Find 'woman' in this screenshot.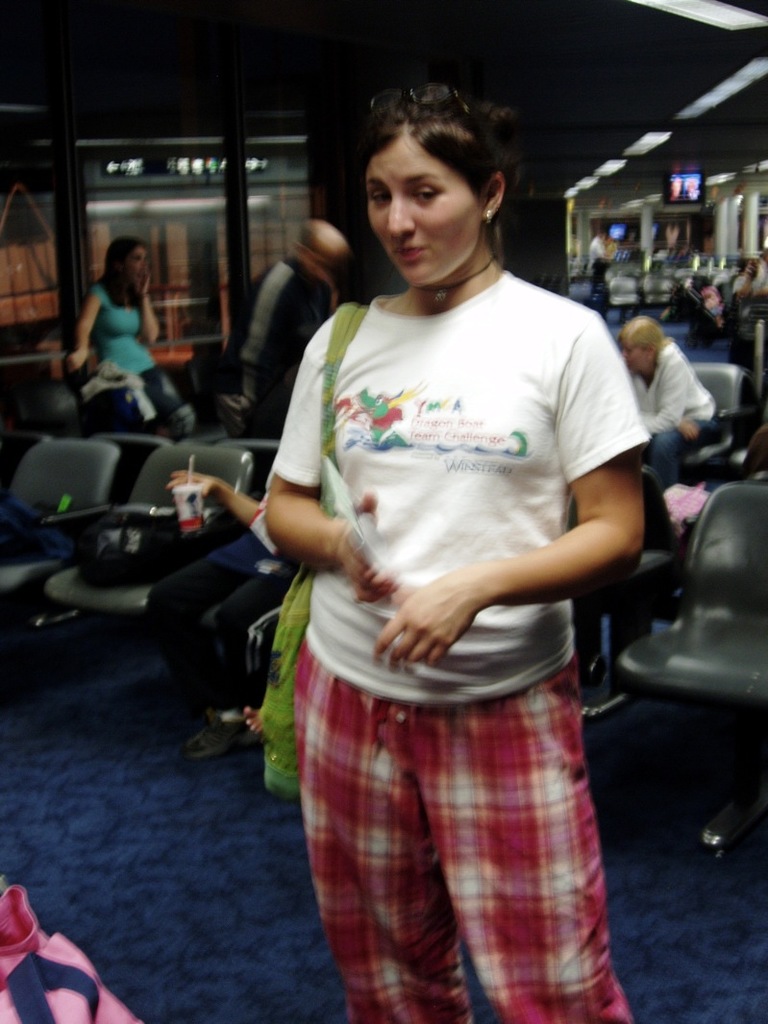
The bounding box for 'woman' is rect(57, 235, 208, 436).
